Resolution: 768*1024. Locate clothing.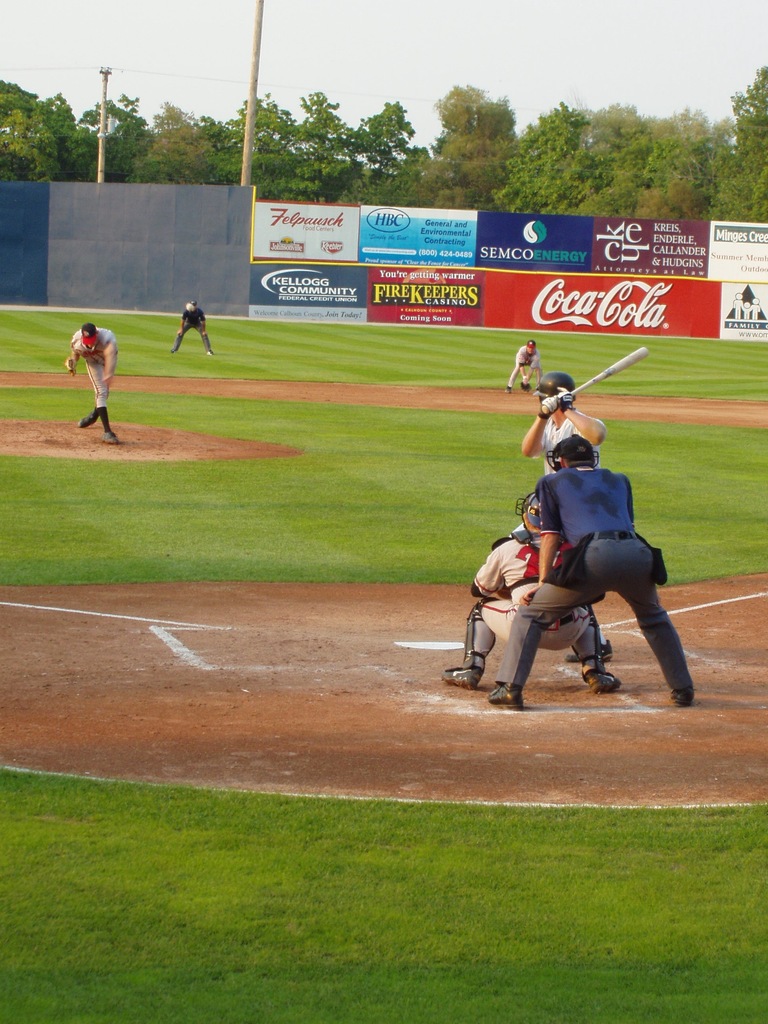
detection(60, 330, 129, 417).
